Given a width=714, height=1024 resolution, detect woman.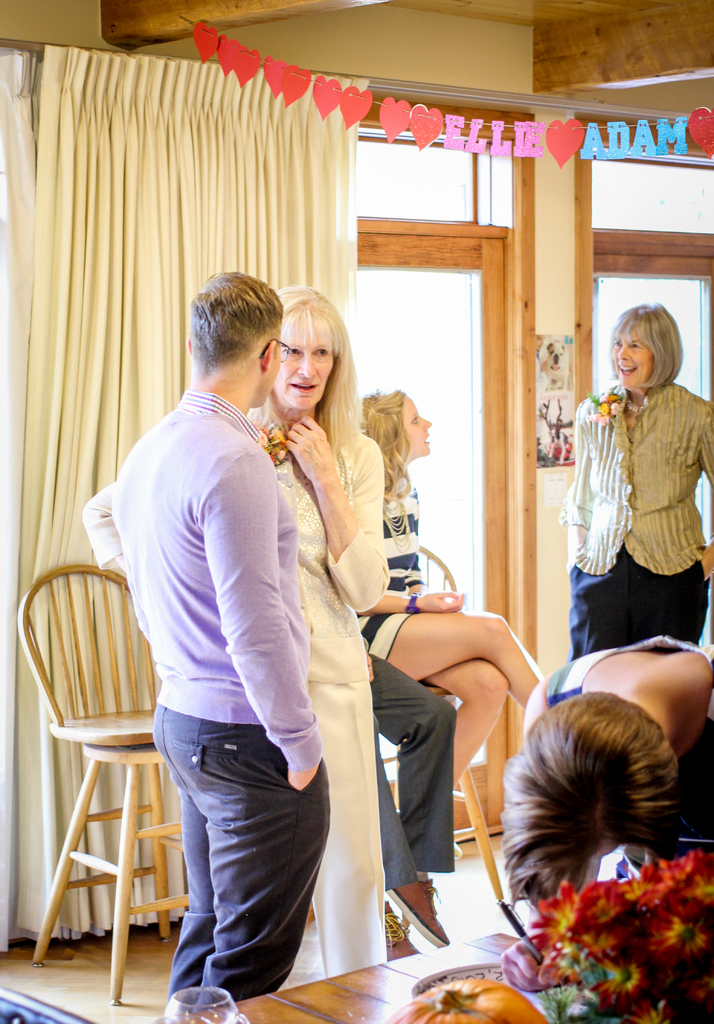
{"left": 237, "top": 288, "right": 389, "bottom": 989}.
